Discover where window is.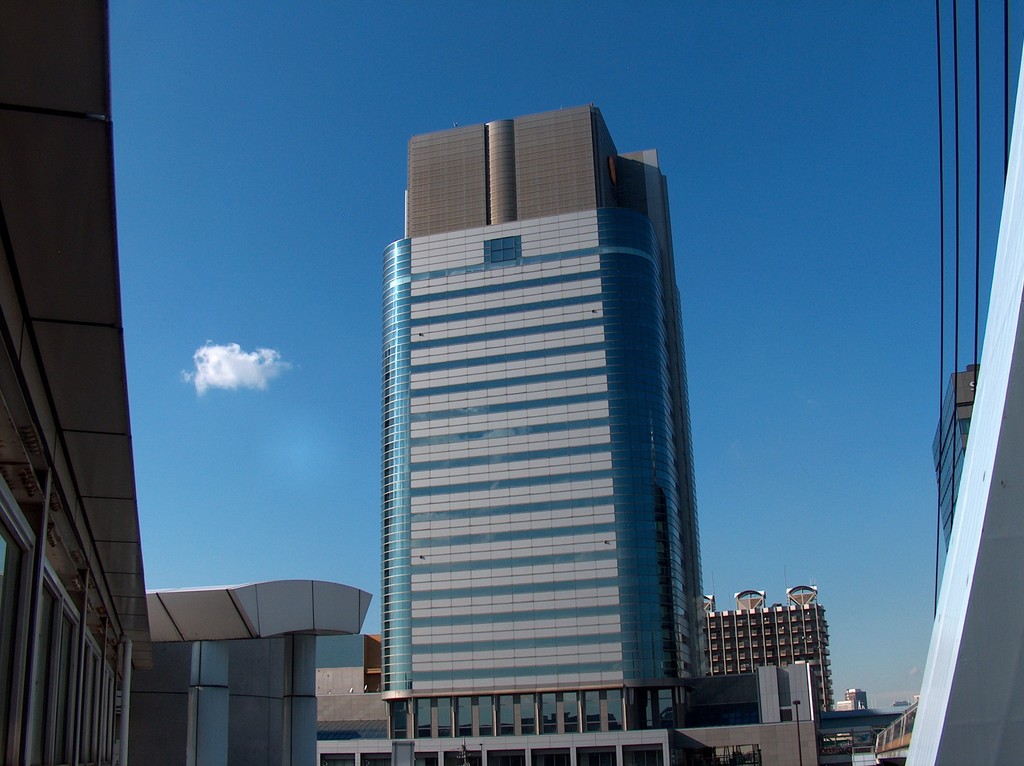
Discovered at box(0, 466, 42, 765).
